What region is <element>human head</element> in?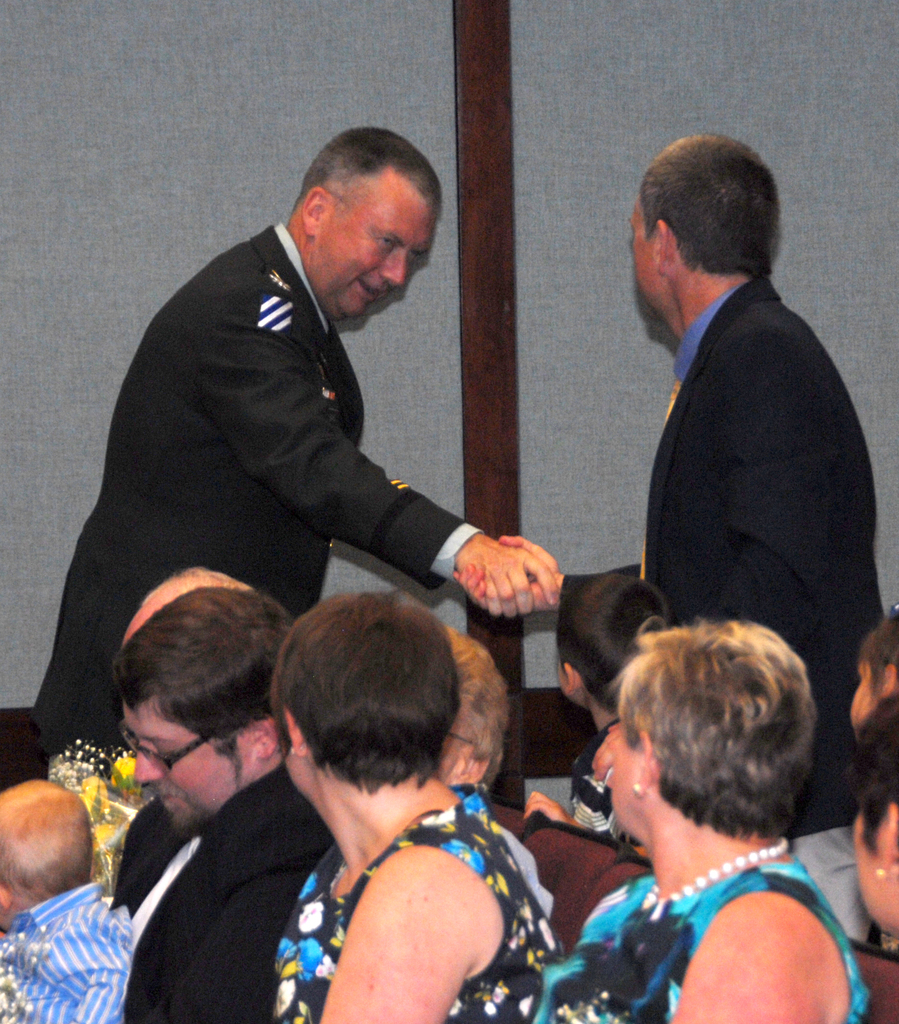
(x1=118, y1=590, x2=274, y2=828).
